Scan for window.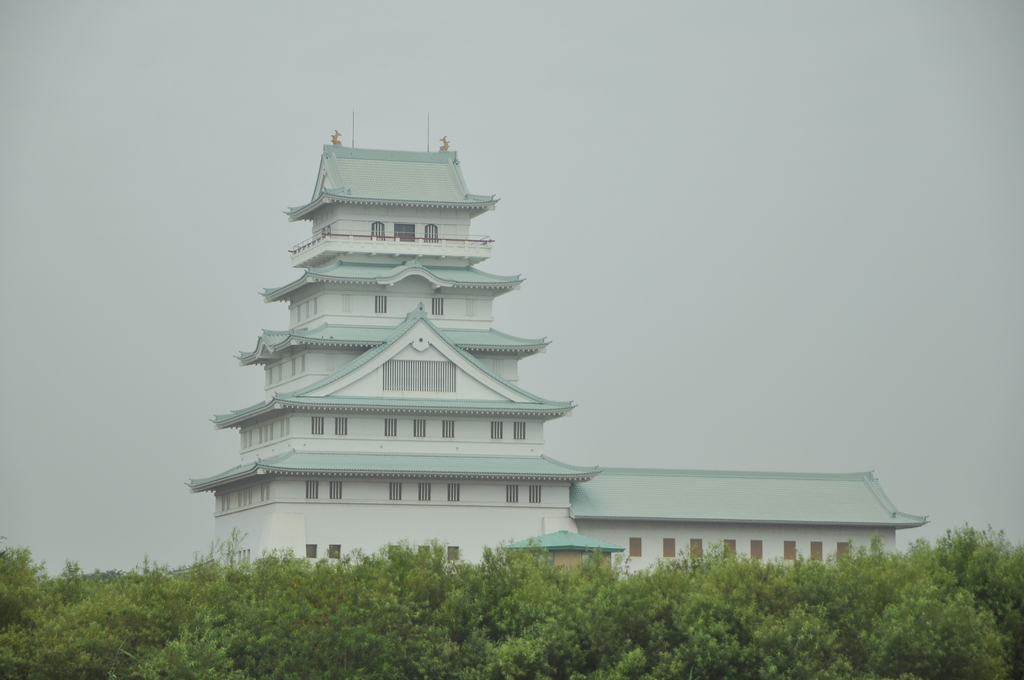
Scan result: [x1=221, y1=495, x2=232, y2=514].
